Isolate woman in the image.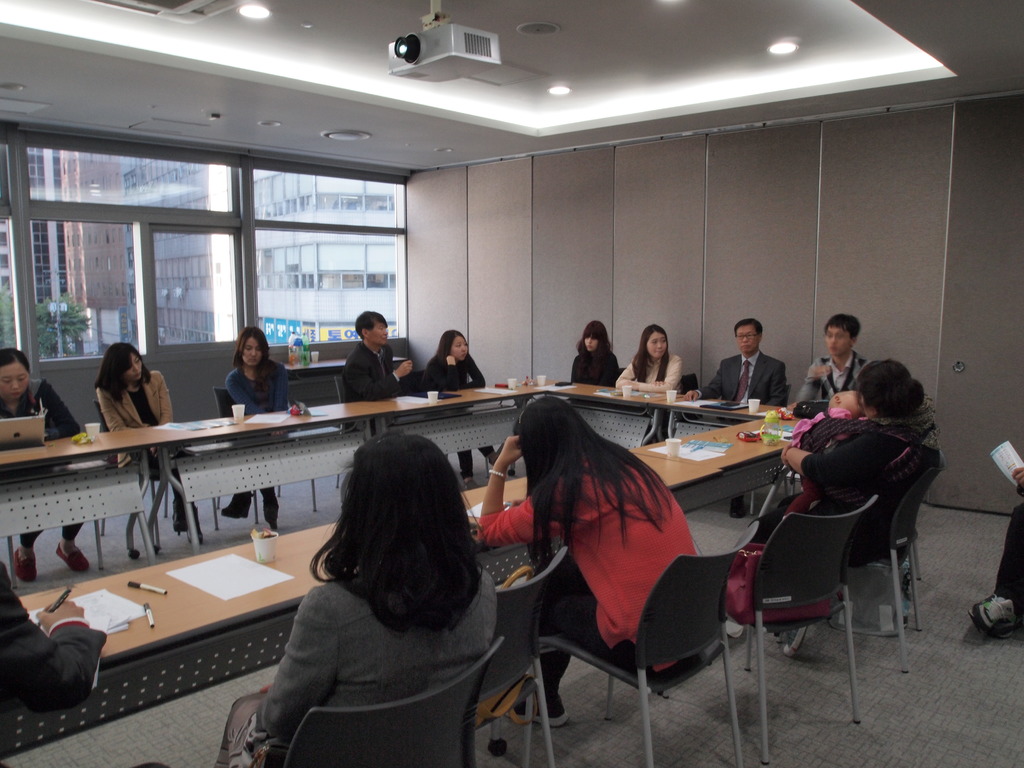
Isolated region: [x1=614, y1=321, x2=684, y2=390].
